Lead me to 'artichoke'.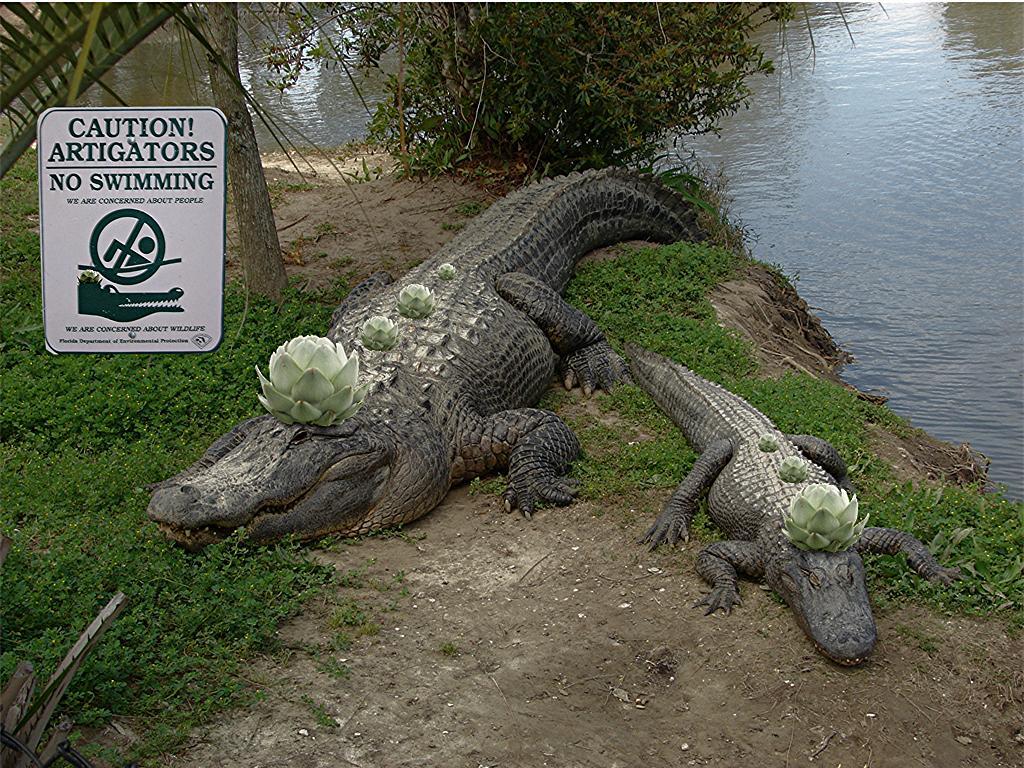
Lead to box(783, 483, 874, 548).
